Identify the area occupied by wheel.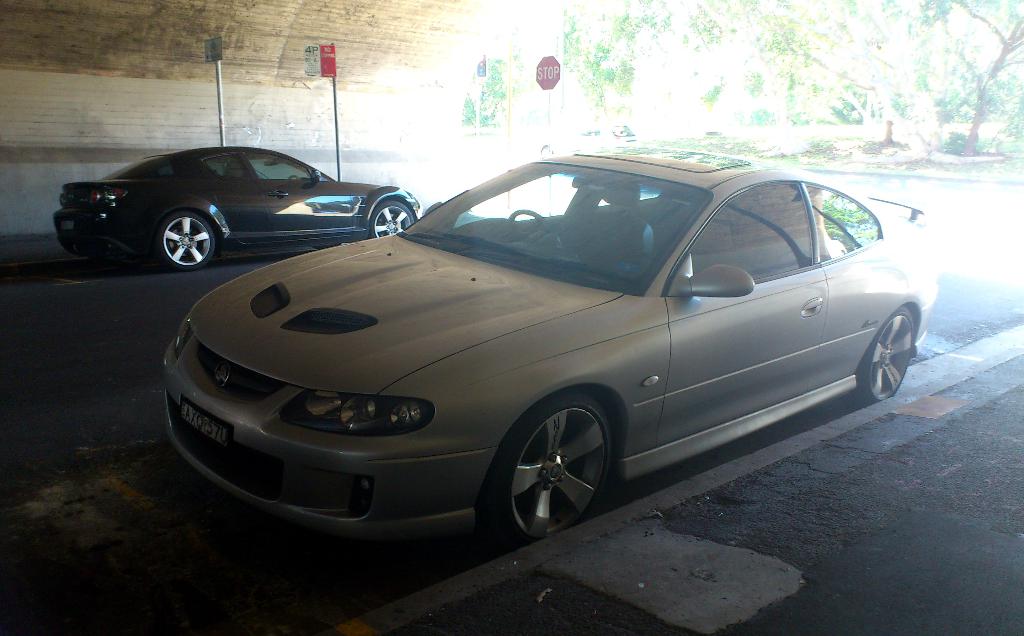
Area: detection(840, 306, 913, 404).
